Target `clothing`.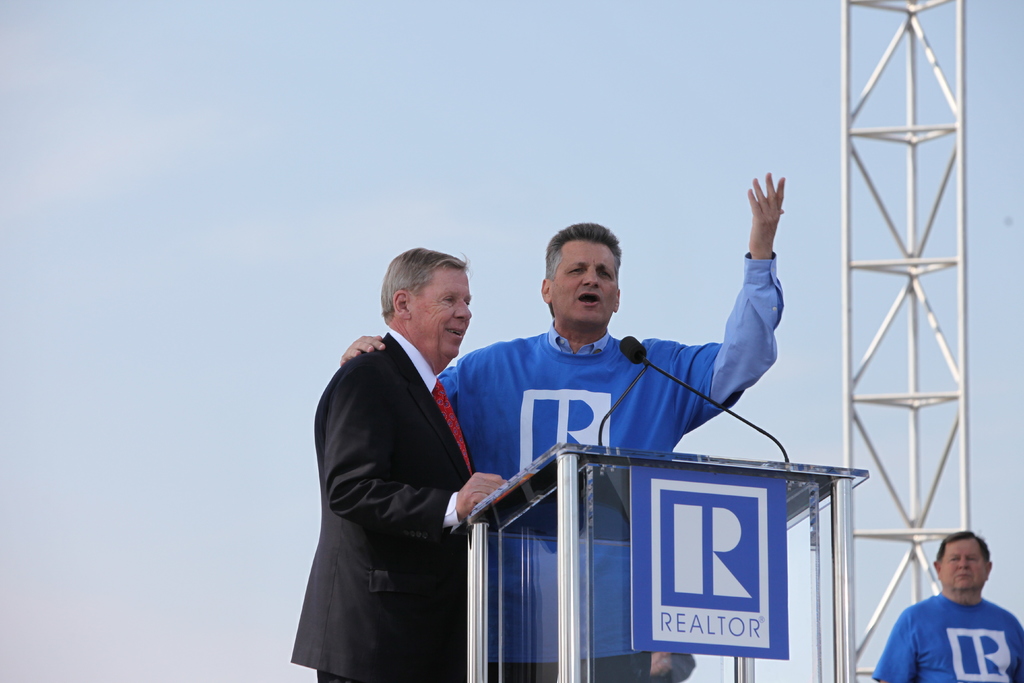
Target region: l=870, t=592, r=1023, b=682.
